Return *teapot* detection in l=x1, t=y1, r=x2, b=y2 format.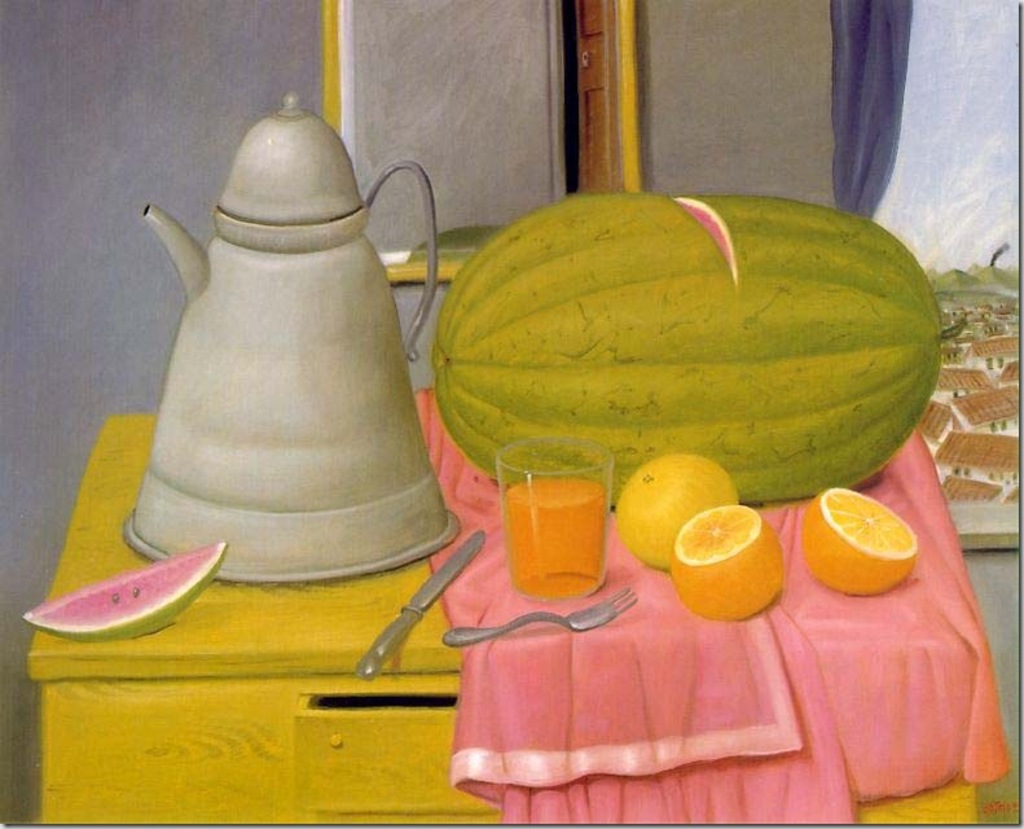
l=126, t=91, r=462, b=584.
